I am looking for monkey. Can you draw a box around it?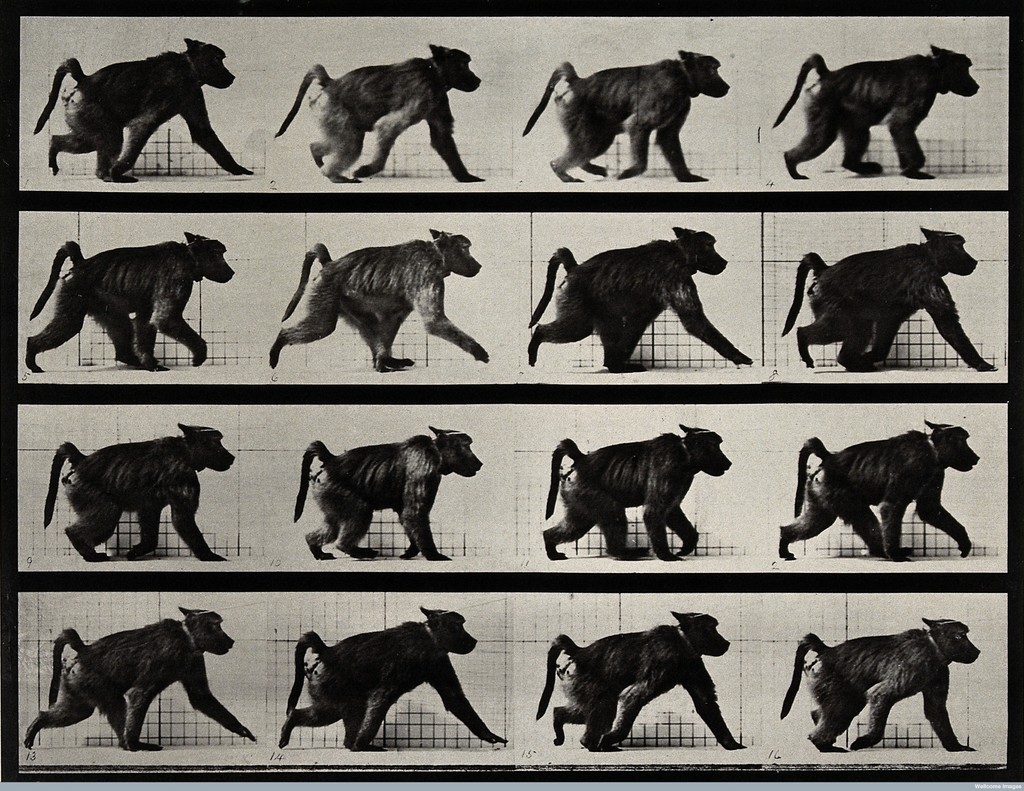
Sure, the bounding box is 277/607/506/748.
